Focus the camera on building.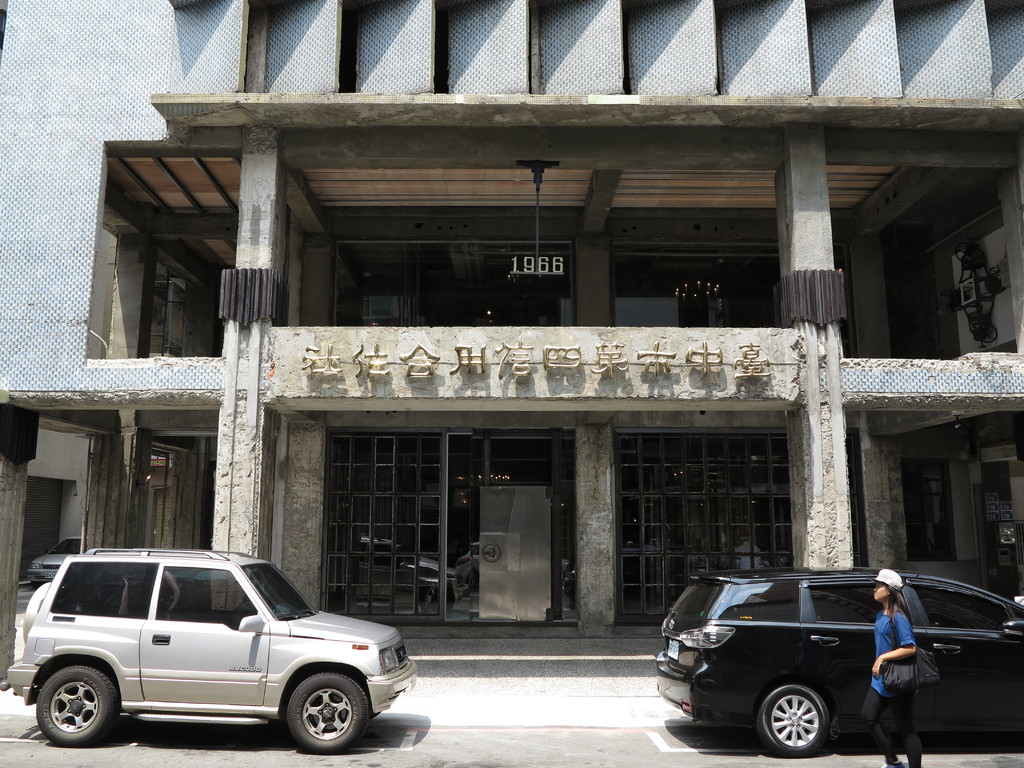
Focus region: {"x1": 0, "y1": 0, "x2": 1023, "y2": 679}.
